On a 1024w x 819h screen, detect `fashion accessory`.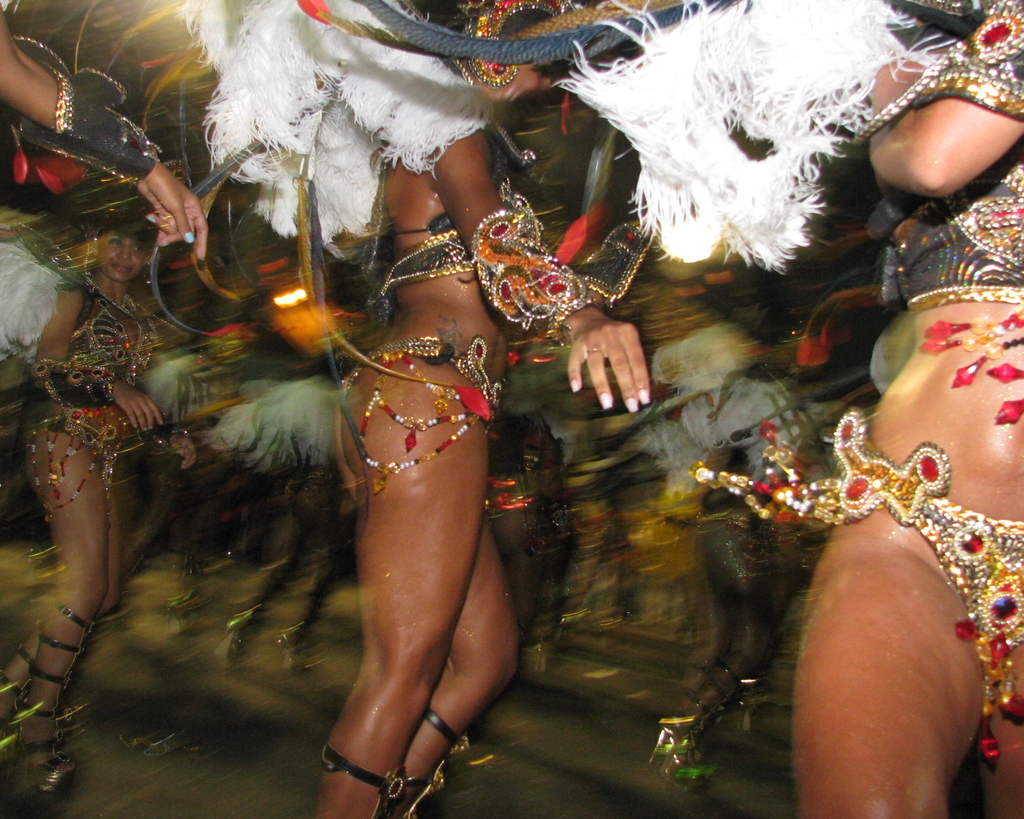
377:703:472:818.
